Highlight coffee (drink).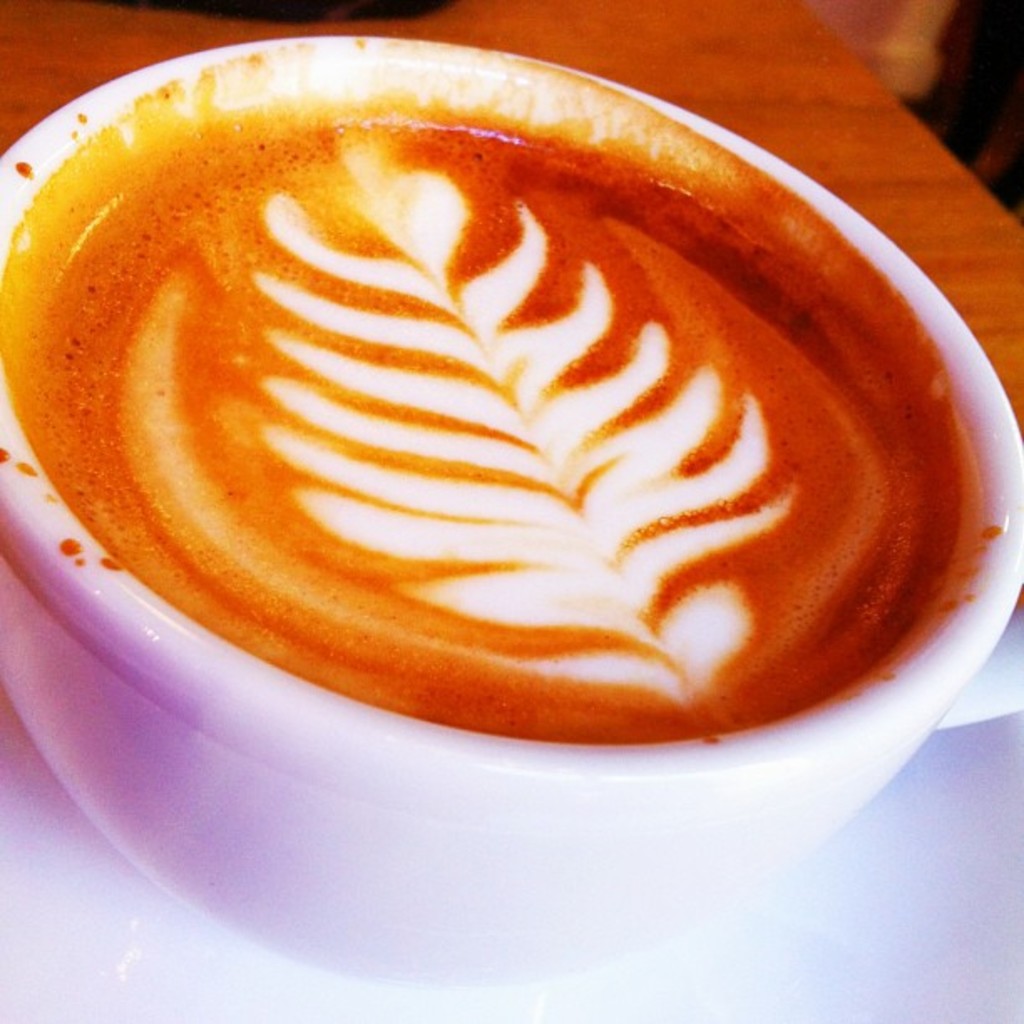
Highlighted region: box=[0, 94, 992, 740].
